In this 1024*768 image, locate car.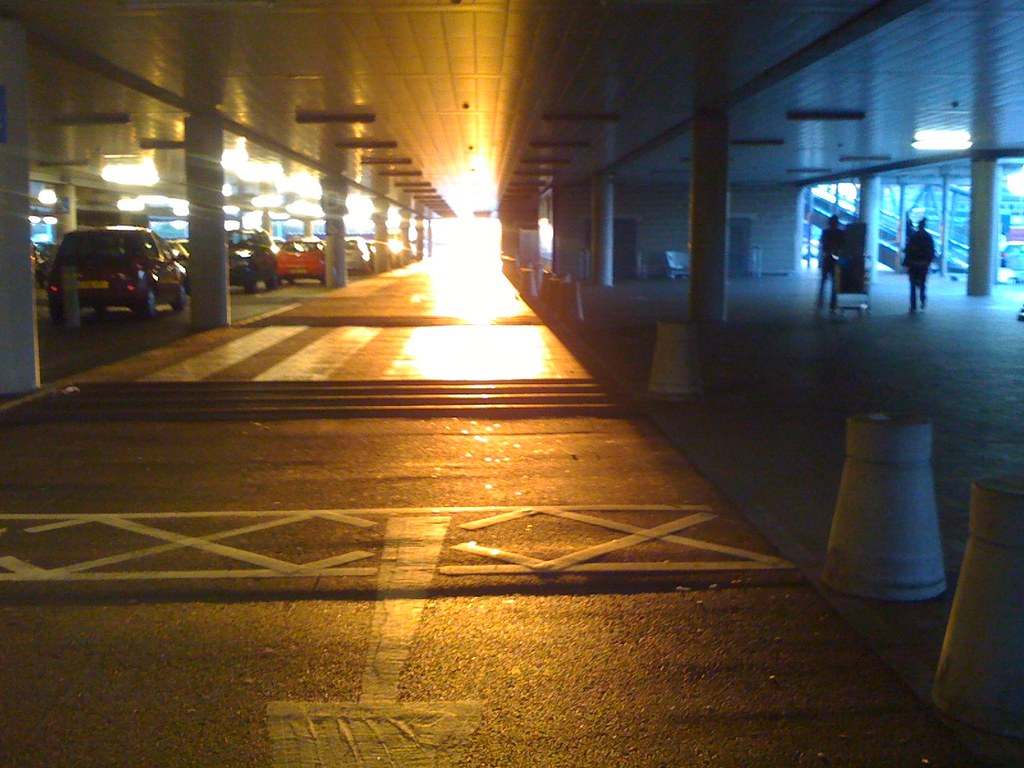
Bounding box: 36/225/208/332.
